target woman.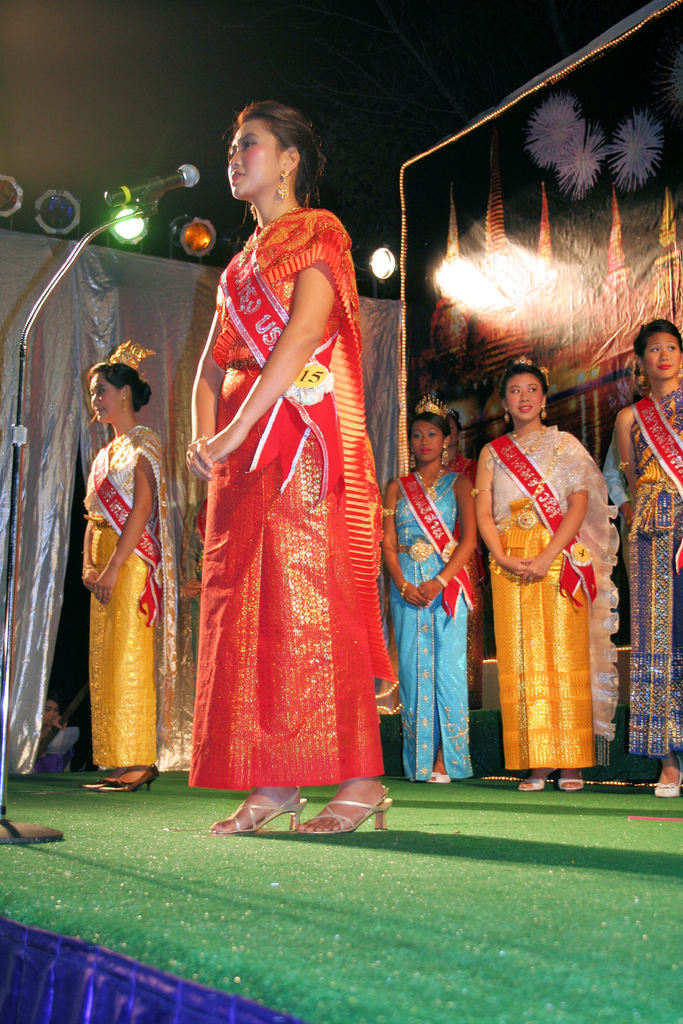
Target region: (left=365, top=396, right=482, bottom=791).
